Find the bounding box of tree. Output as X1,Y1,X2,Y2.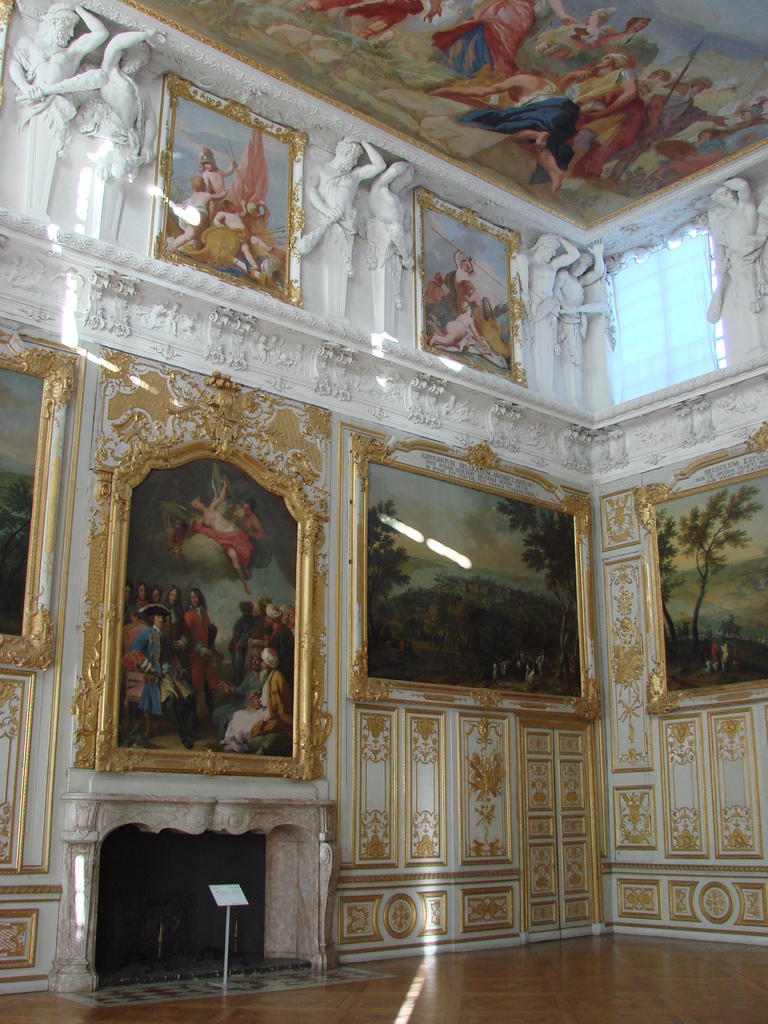
506,504,569,684.
